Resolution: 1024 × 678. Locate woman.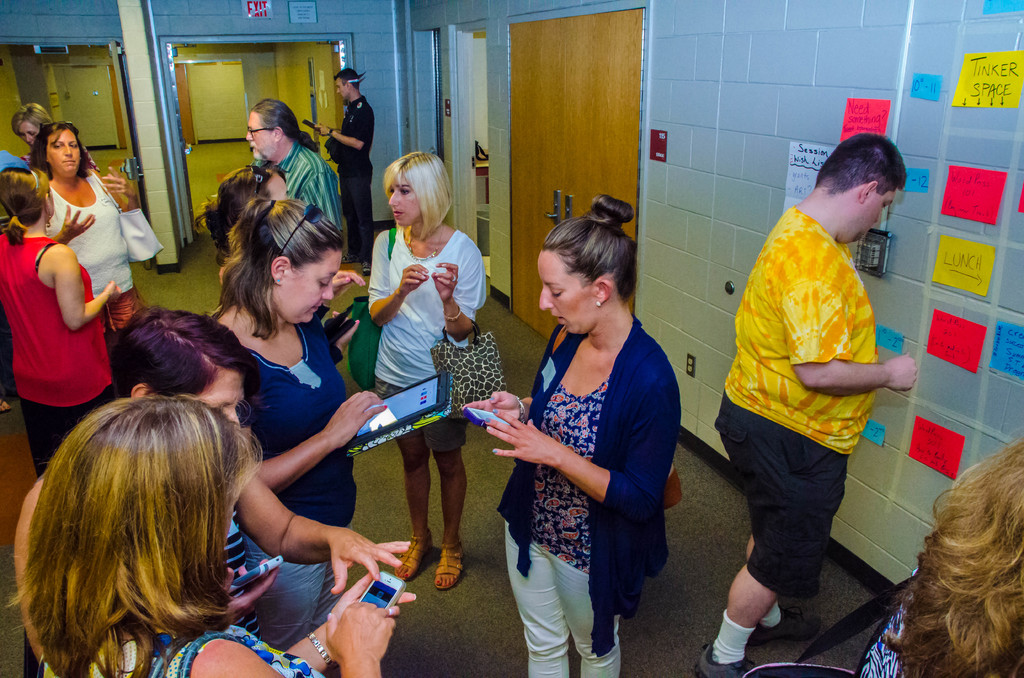
locate(29, 113, 149, 329).
